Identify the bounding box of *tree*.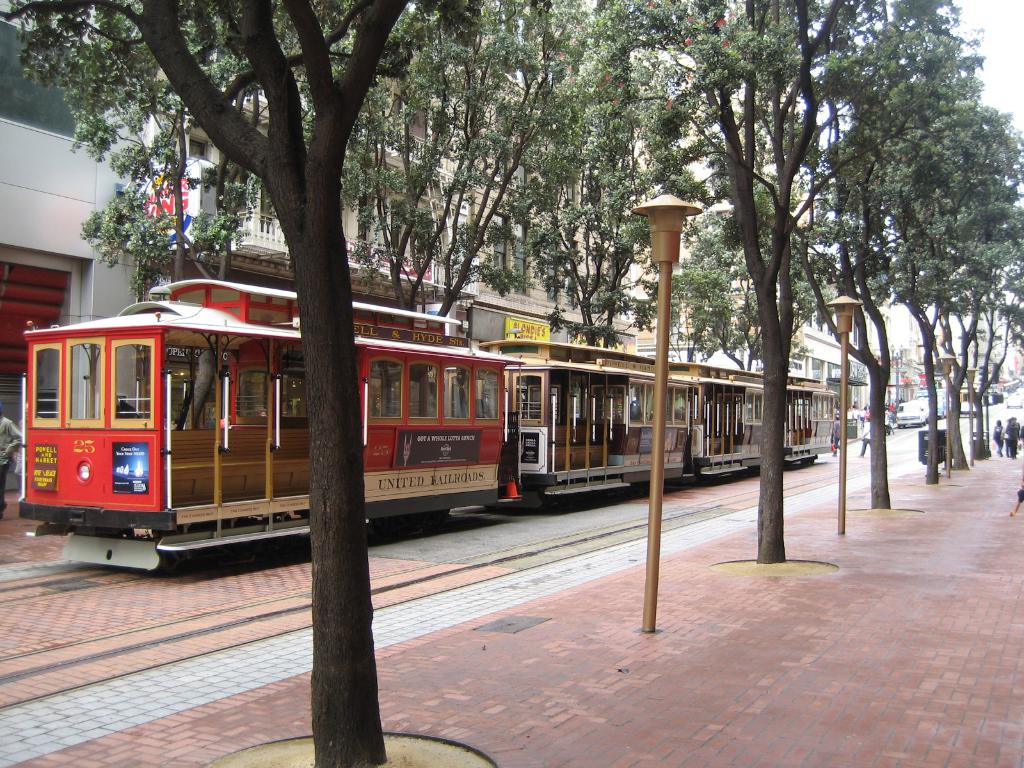
452/195/531/303.
